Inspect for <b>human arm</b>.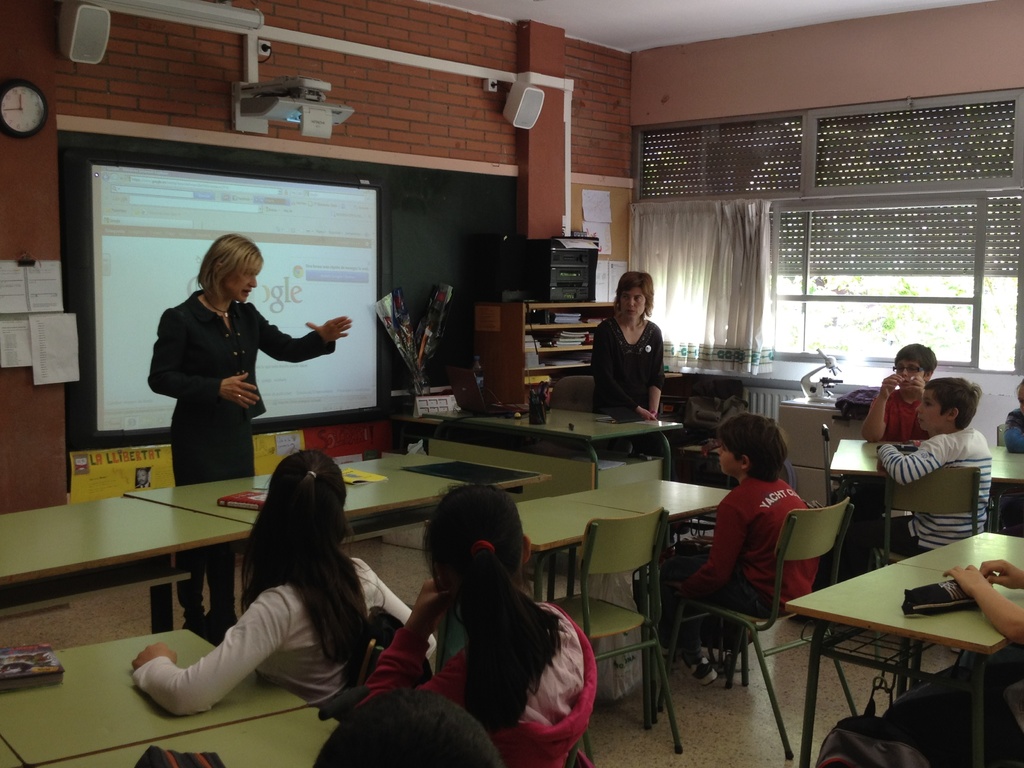
Inspection: locate(143, 561, 321, 724).
